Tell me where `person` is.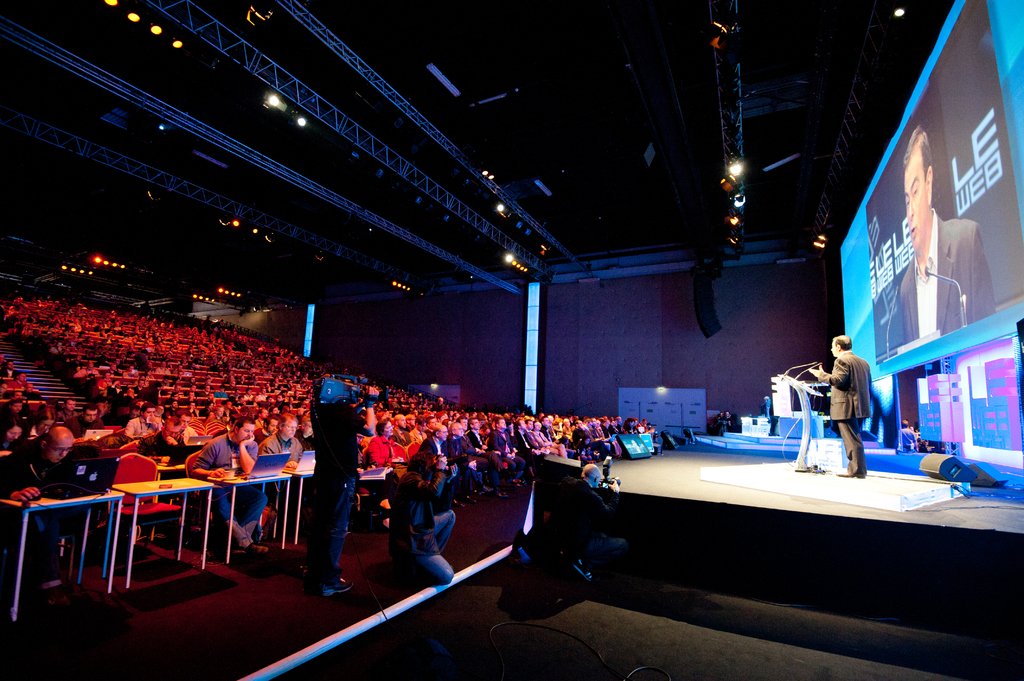
`person` is at [900,126,996,341].
